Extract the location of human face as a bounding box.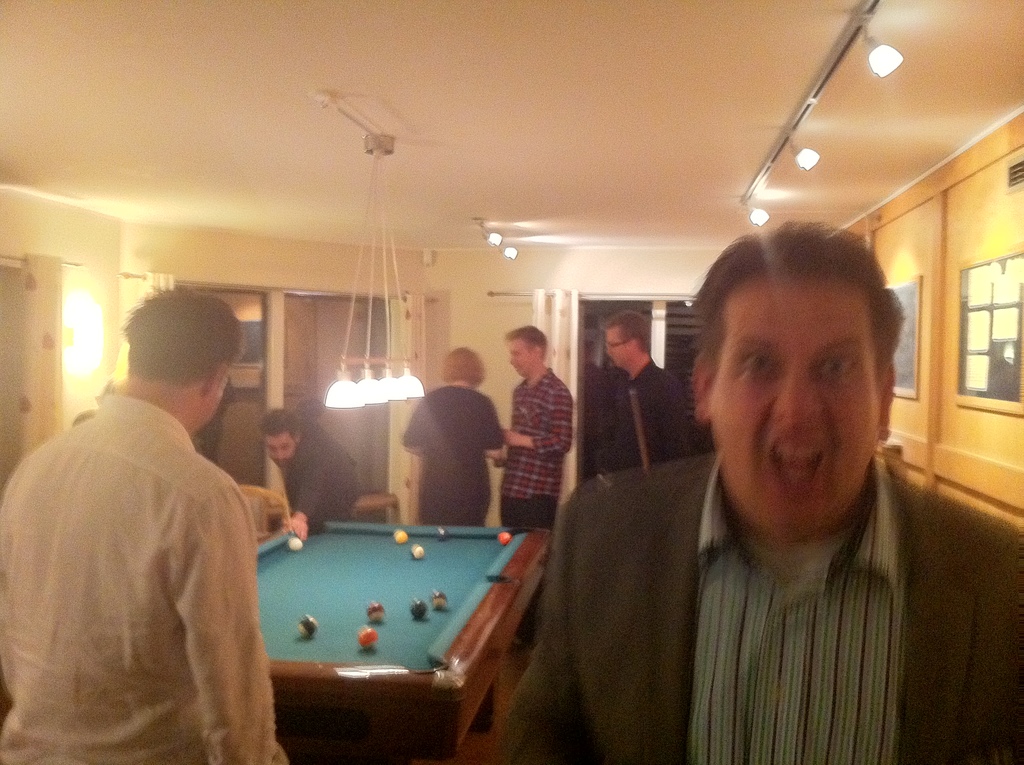
{"x1": 602, "y1": 328, "x2": 632, "y2": 369}.
